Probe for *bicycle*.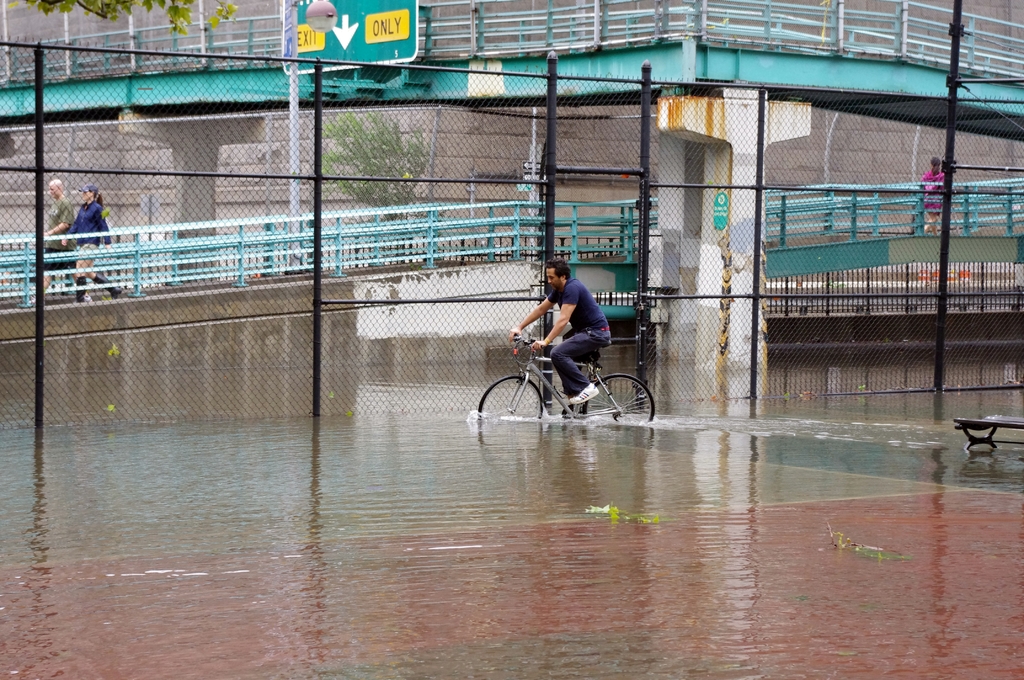
Probe result: box(477, 320, 653, 422).
